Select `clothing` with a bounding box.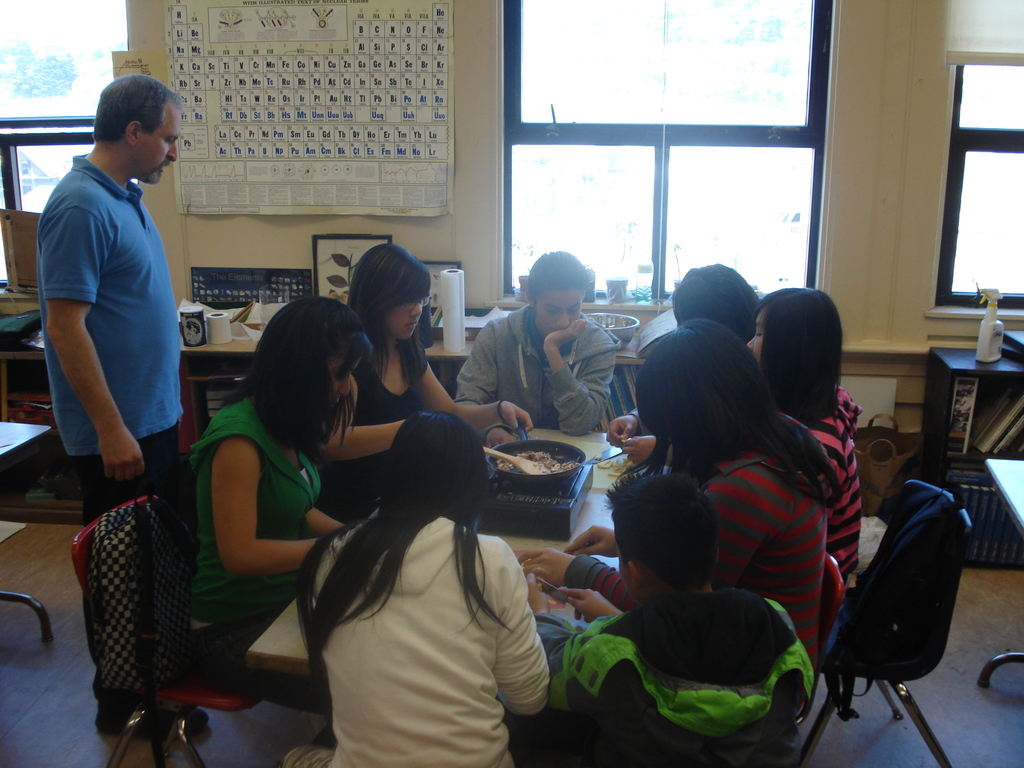
180/395/326/623.
